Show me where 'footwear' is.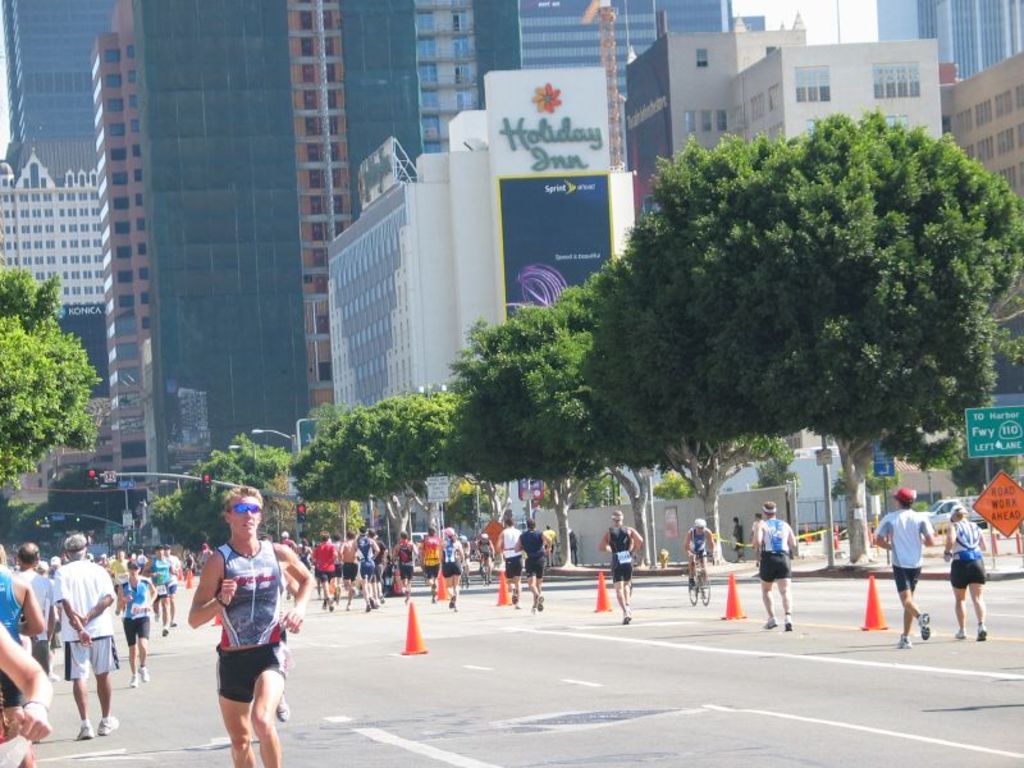
'footwear' is at (left=280, top=691, right=291, bottom=723).
